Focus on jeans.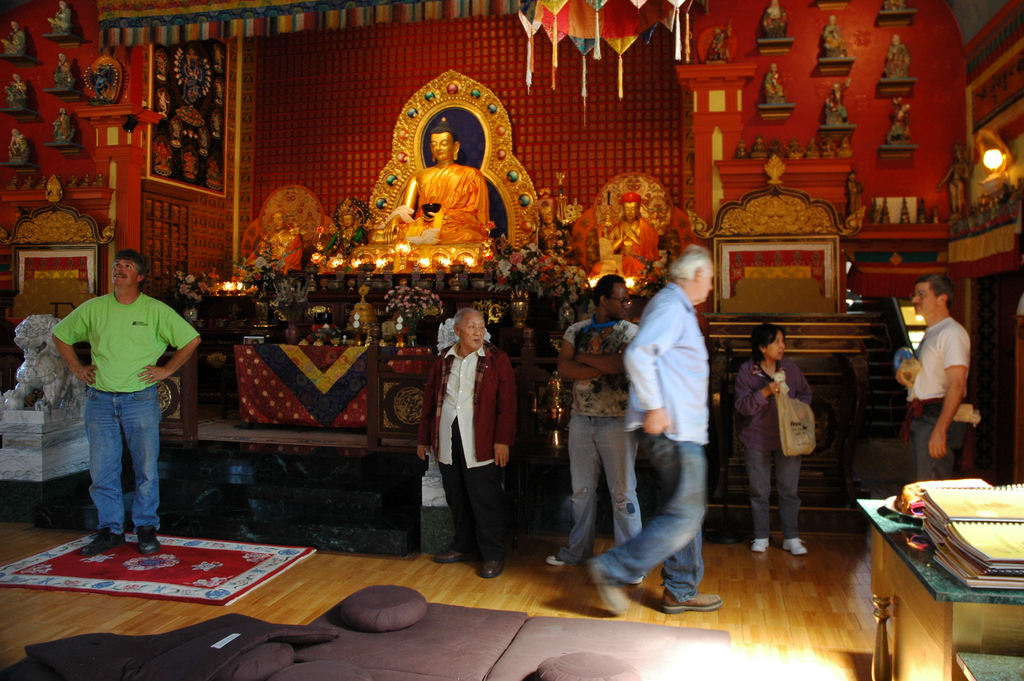
Focused at 557:418:638:563.
